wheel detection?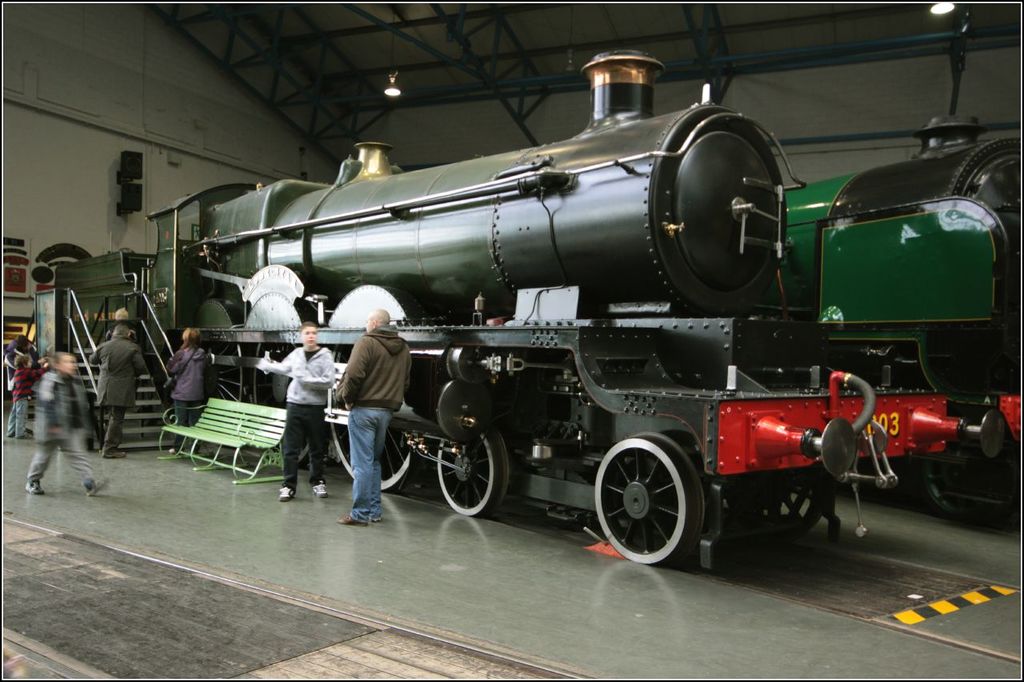
crop(737, 465, 831, 546)
